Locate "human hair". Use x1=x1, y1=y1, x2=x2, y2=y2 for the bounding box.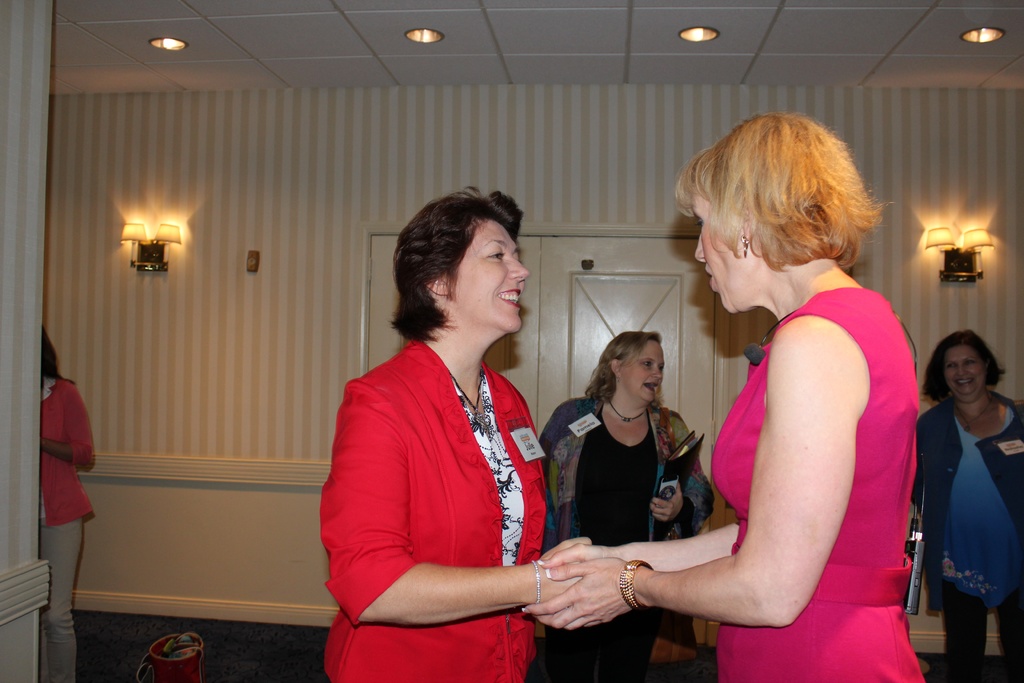
x1=394, y1=186, x2=528, y2=324.
